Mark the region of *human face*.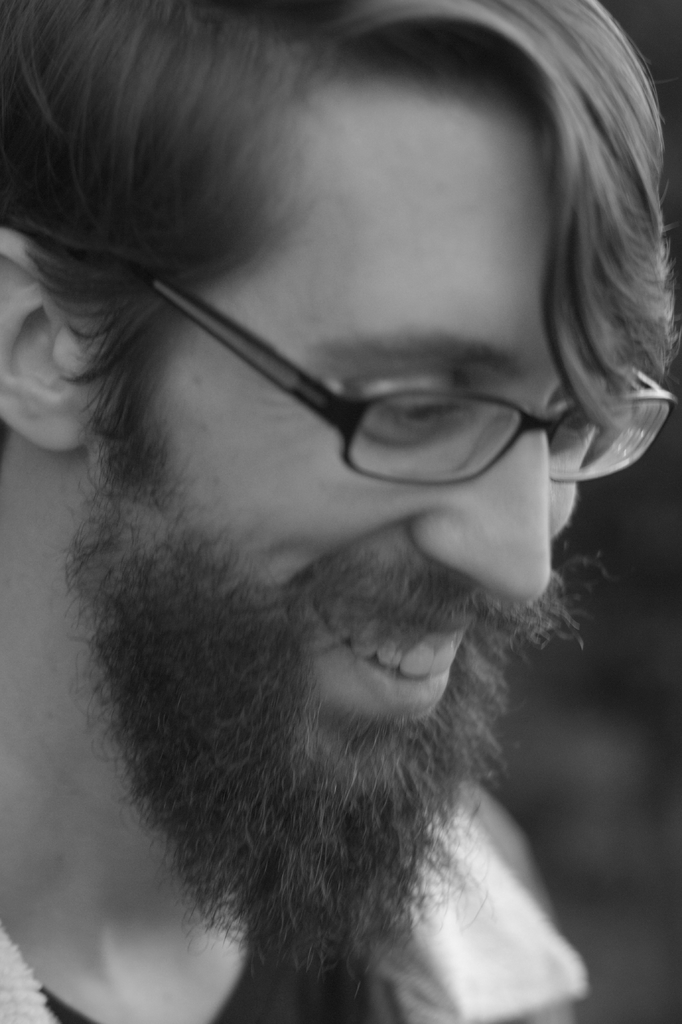
Region: (x1=148, y1=51, x2=638, y2=714).
